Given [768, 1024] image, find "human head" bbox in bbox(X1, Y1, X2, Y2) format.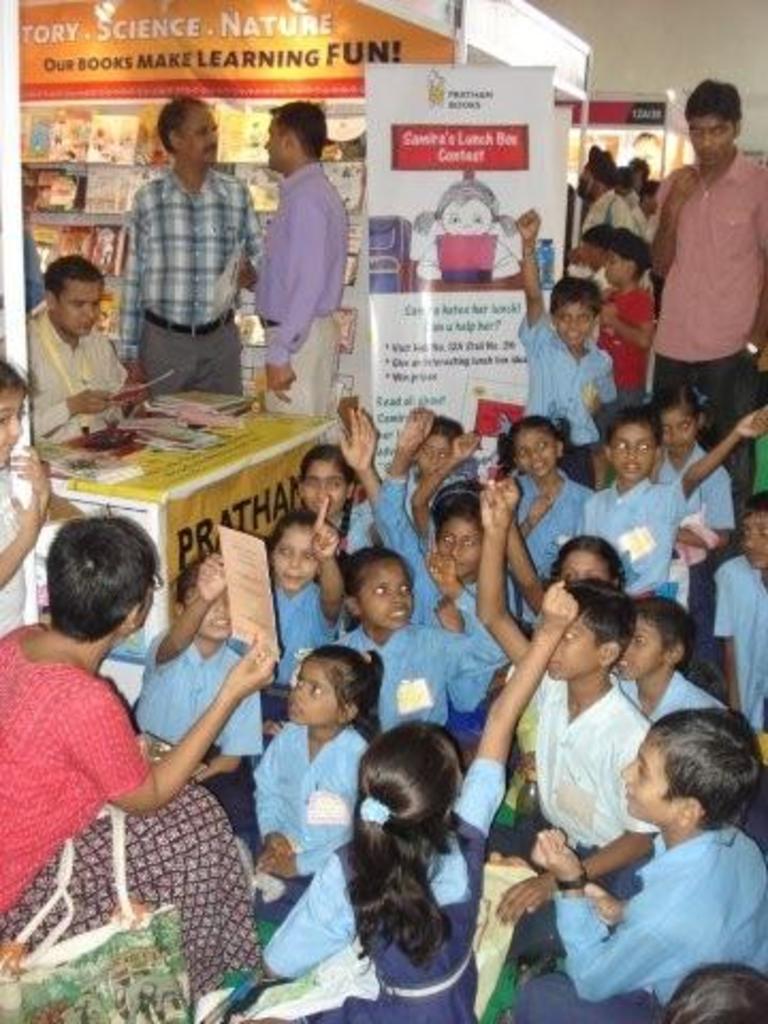
bbox(550, 531, 623, 578).
